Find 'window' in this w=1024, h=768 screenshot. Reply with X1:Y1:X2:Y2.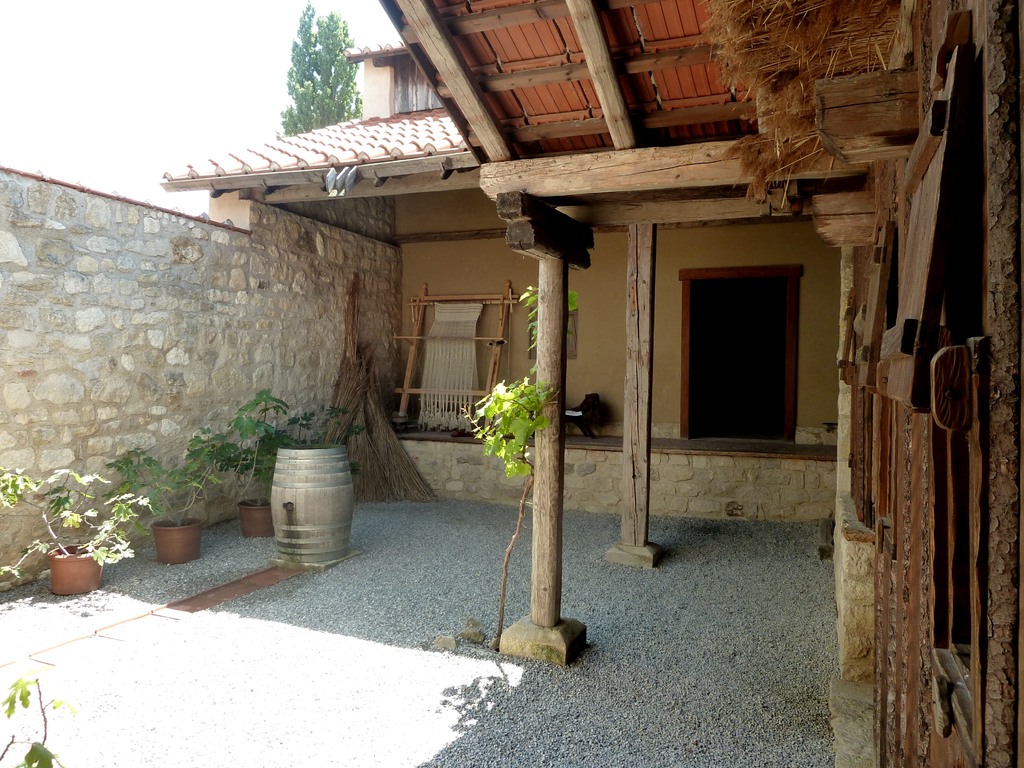
525:304:578:361.
